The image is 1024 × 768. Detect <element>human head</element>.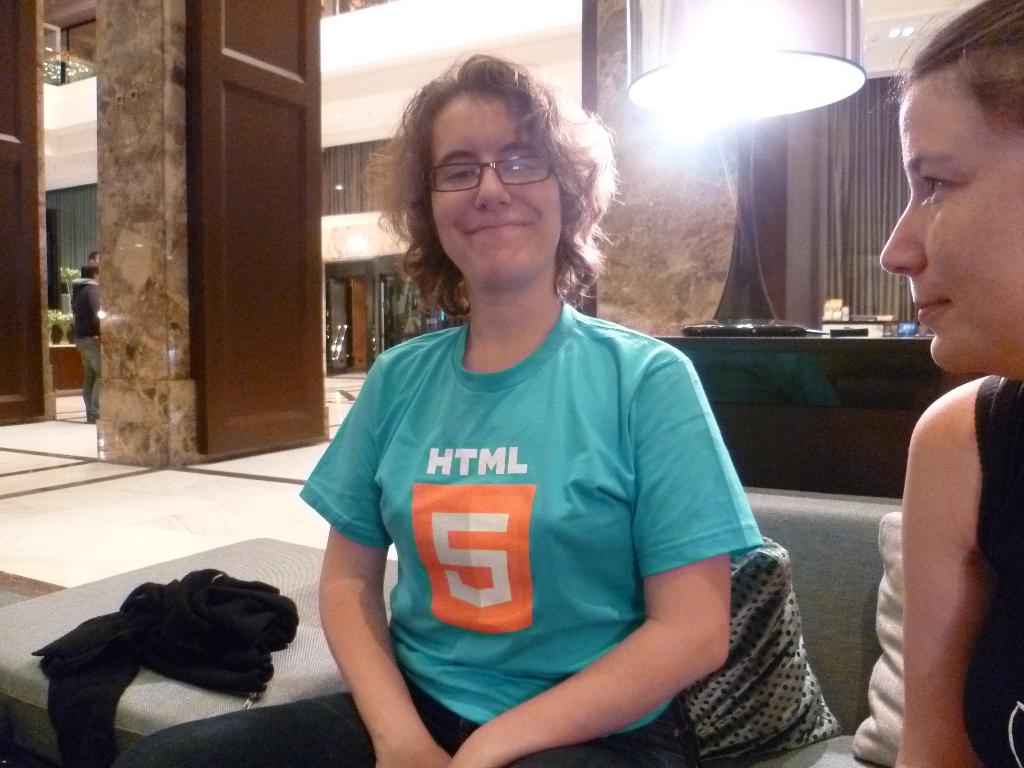
Detection: select_region(877, 0, 1023, 378).
